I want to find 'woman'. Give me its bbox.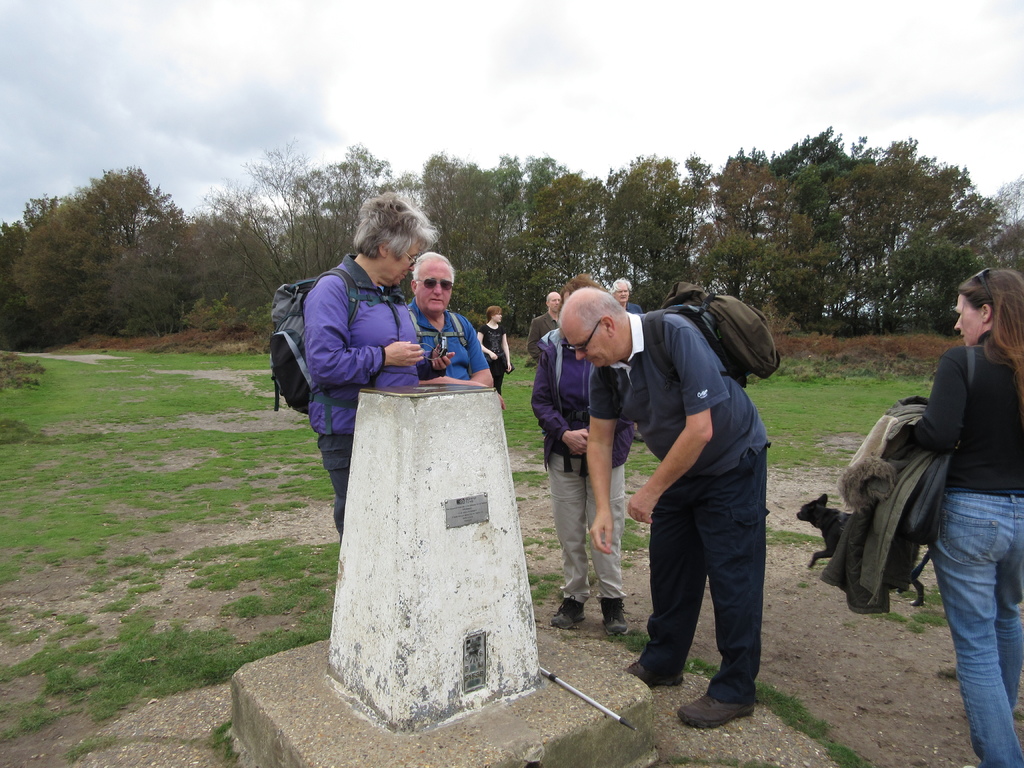
detection(531, 273, 637, 637).
